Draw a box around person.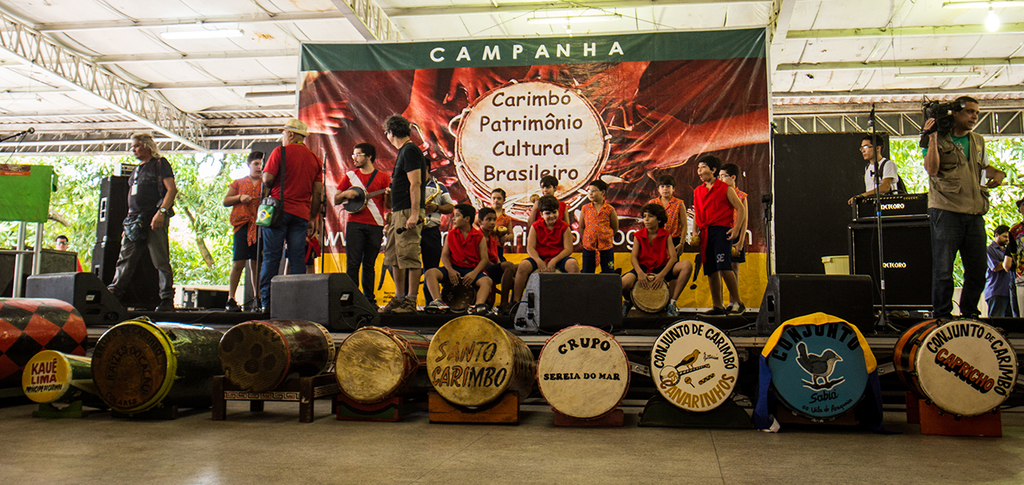
x1=537 y1=168 x2=574 y2=245.
